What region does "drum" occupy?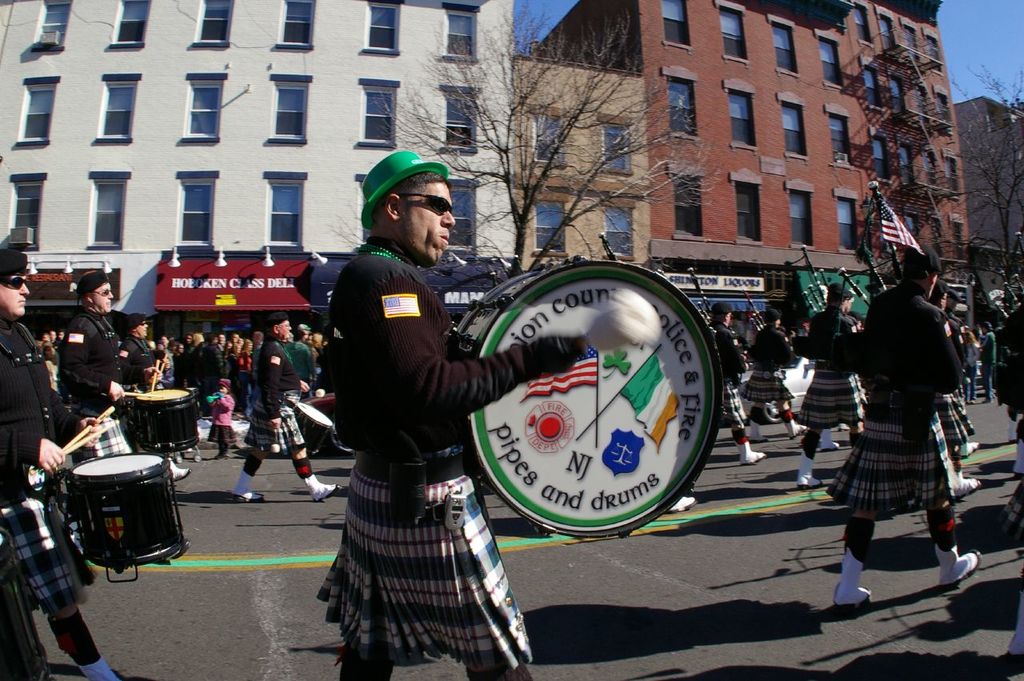
{"x1": 131, "y1": 379, "x2": 201, "y2": 453}.
